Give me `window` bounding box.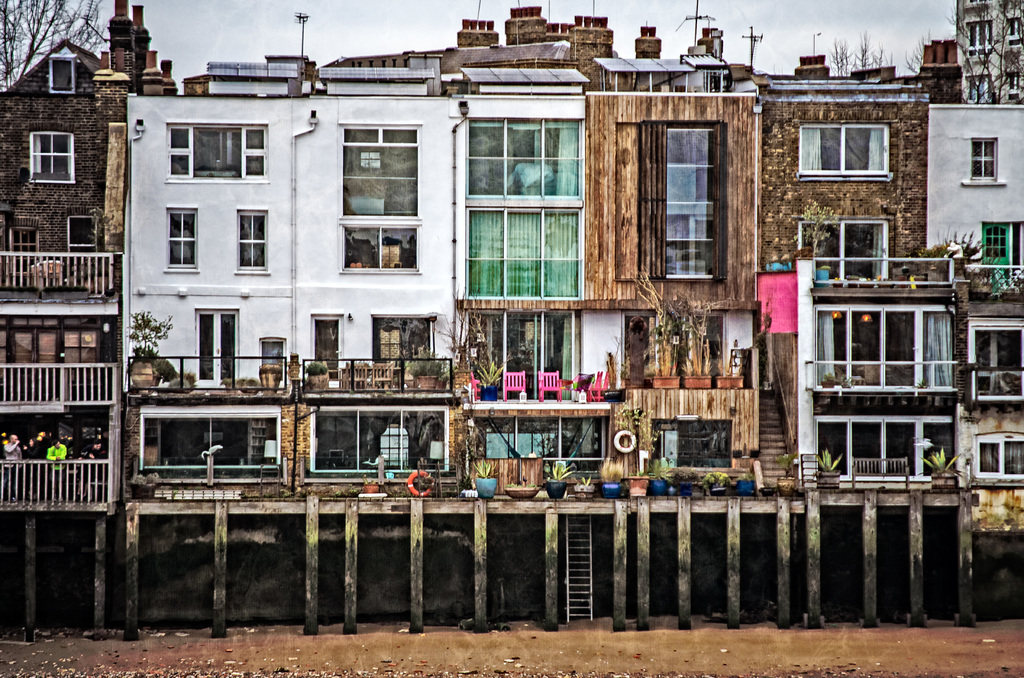
(x1=13, y1=329, x2=38, y2=369).
